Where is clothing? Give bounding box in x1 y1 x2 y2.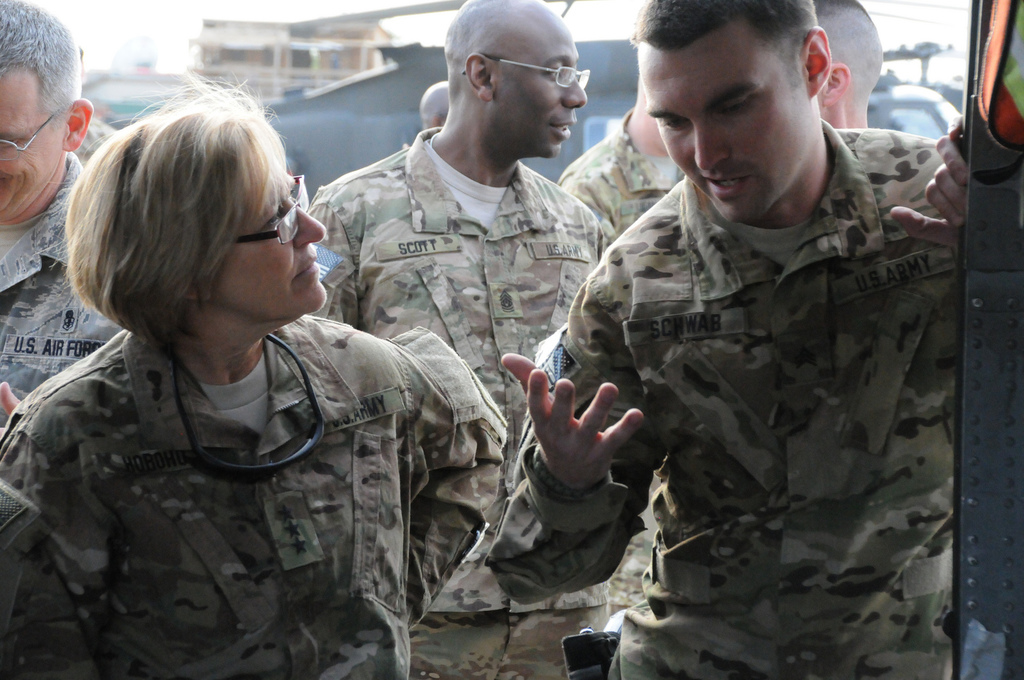
0 319 515 679.
